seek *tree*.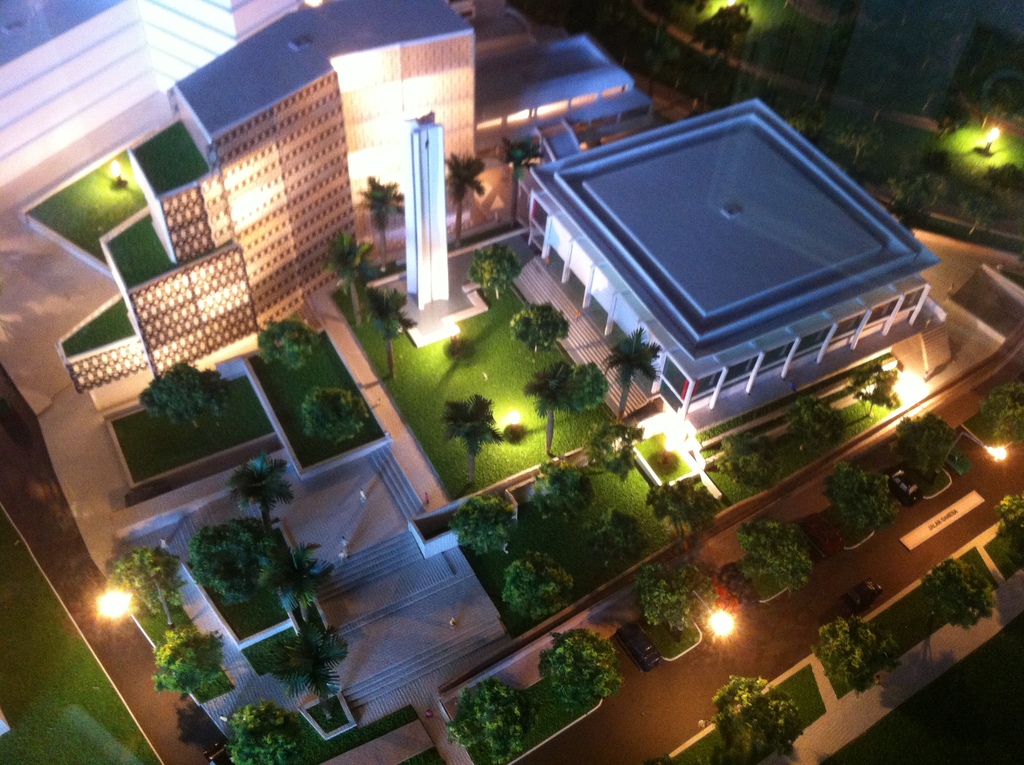
(x1=132, y1=388, x2=161, y2=429).
